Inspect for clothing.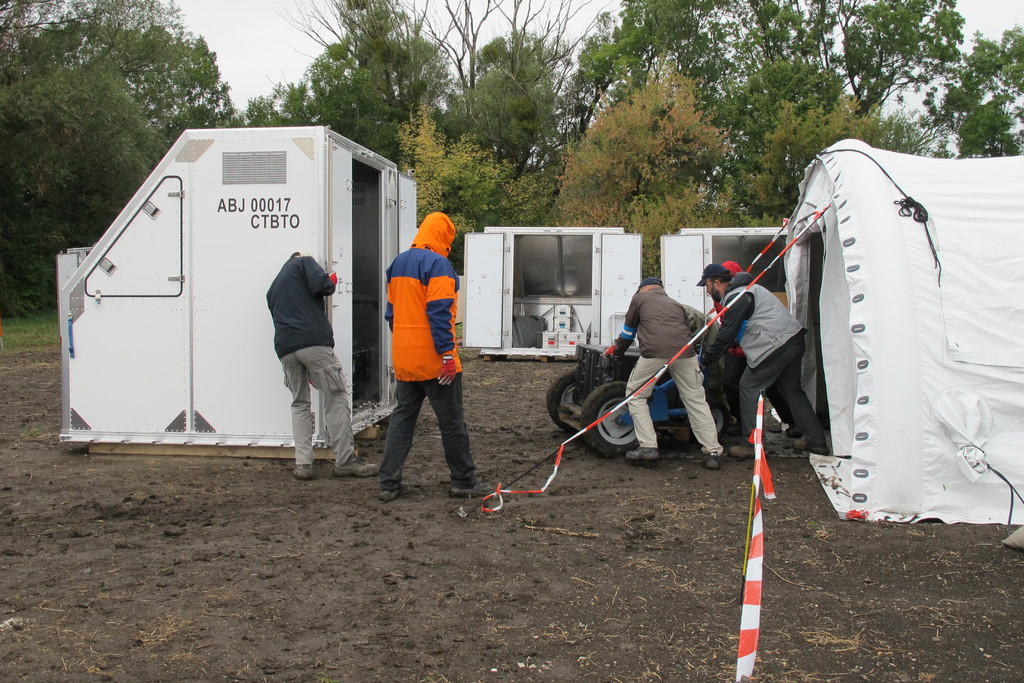
Inspection: <bbox>265, 253, 357, 465</bbox>.
